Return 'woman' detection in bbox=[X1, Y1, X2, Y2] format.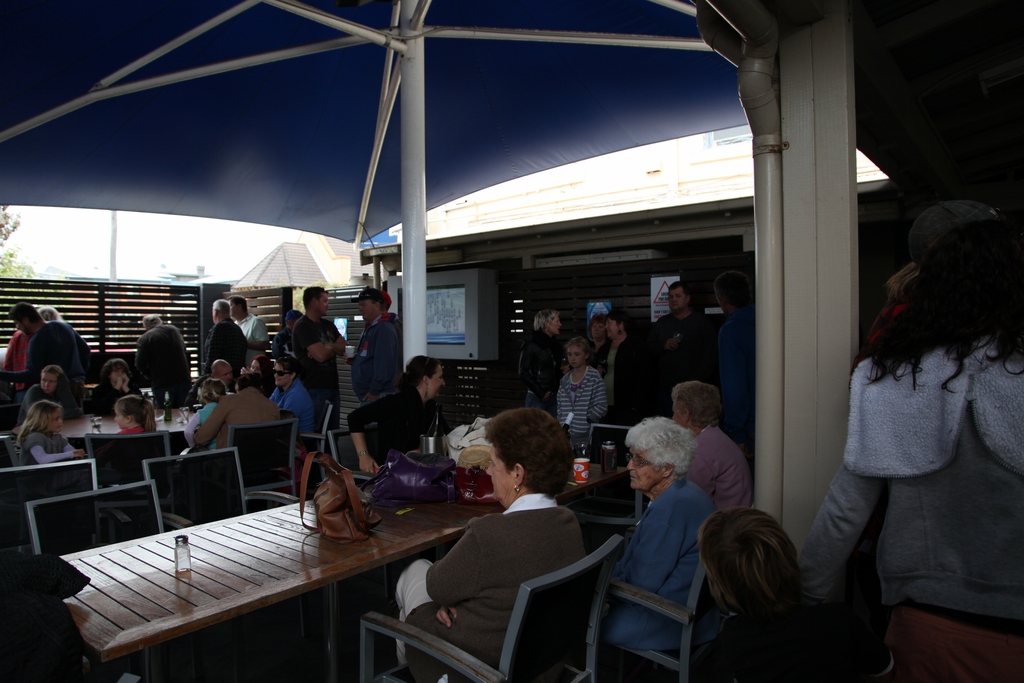
bbox=[239, 355, 268, 375].
